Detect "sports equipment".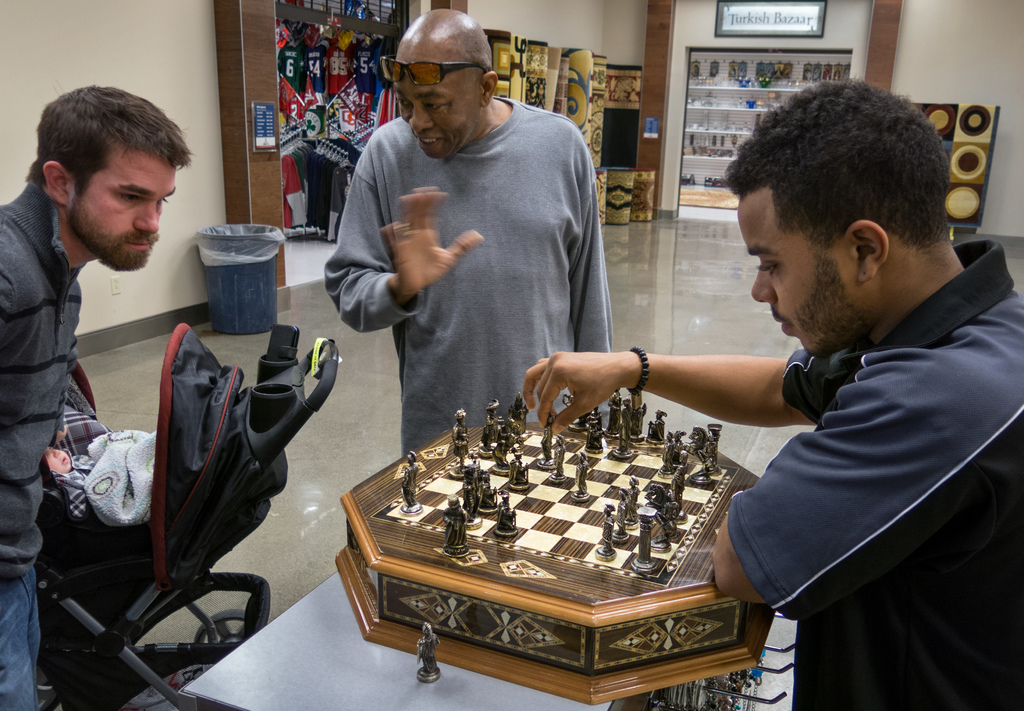
Detected at 505 445 530 490.
